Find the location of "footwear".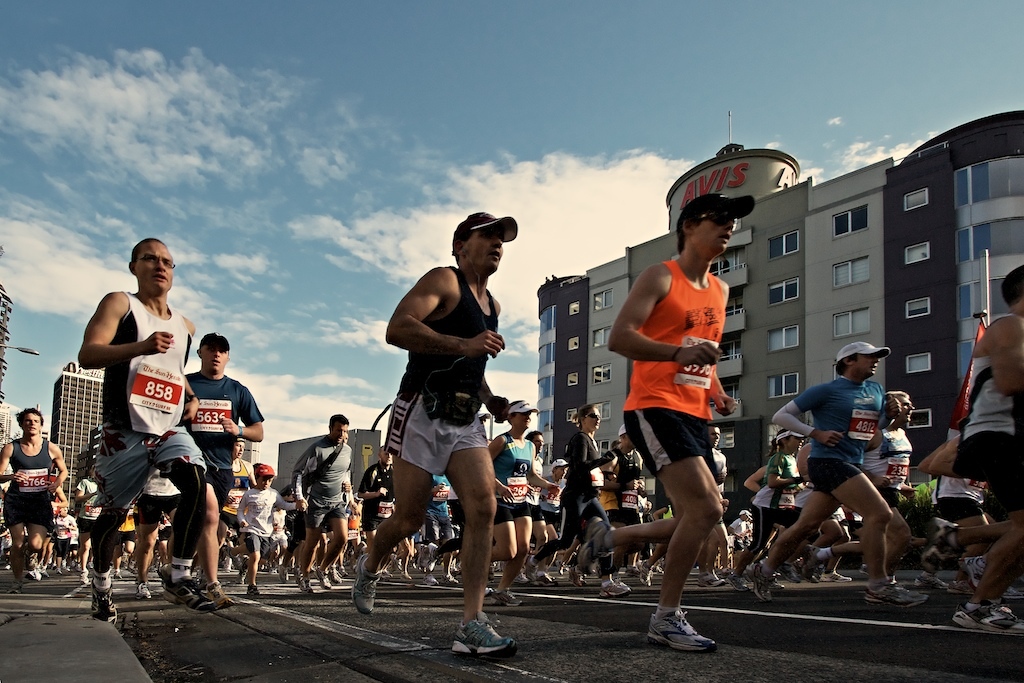
Location: <bbox>955, 602, 1023, 635</bbox>.
